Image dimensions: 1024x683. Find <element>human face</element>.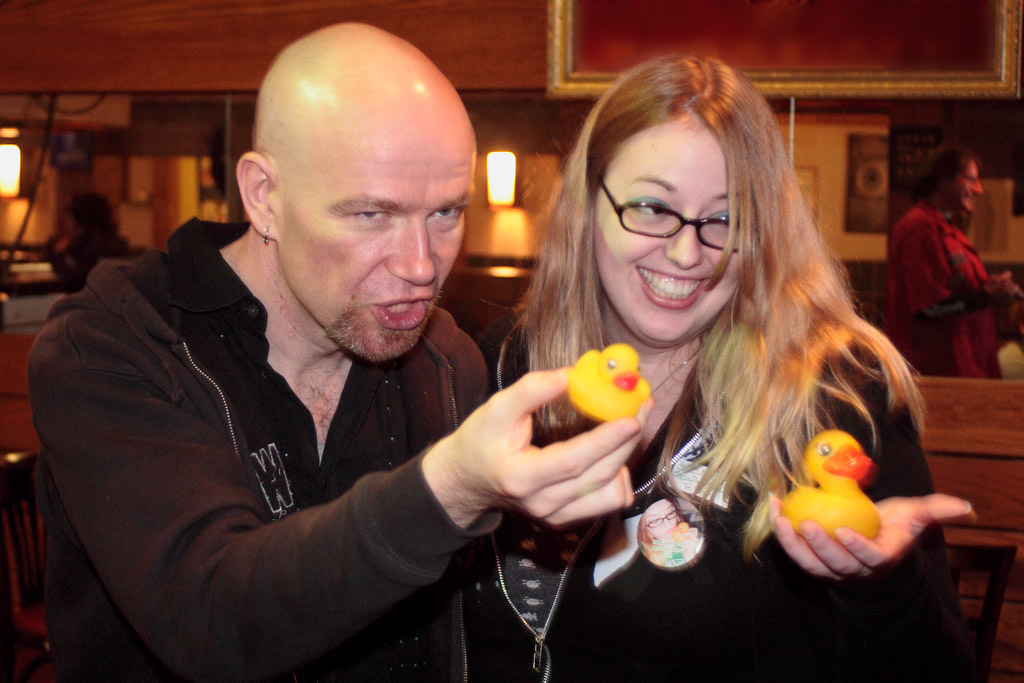
locate(276, 115, 475, 363).
